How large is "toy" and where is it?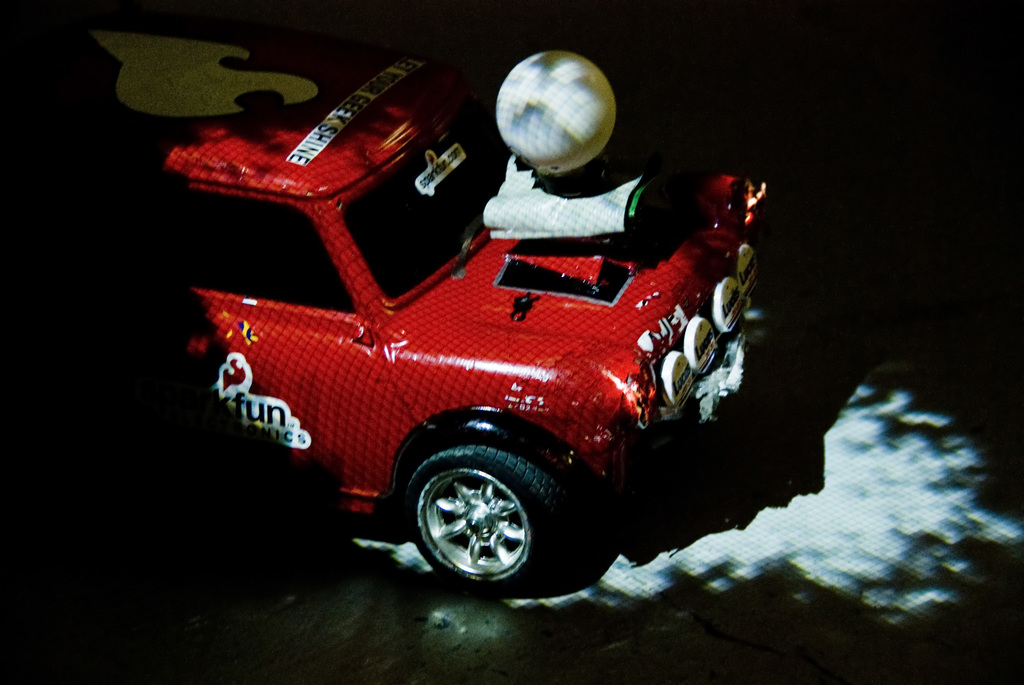
Bounding box: (left=132, top=74, right=829, bottom=583).
